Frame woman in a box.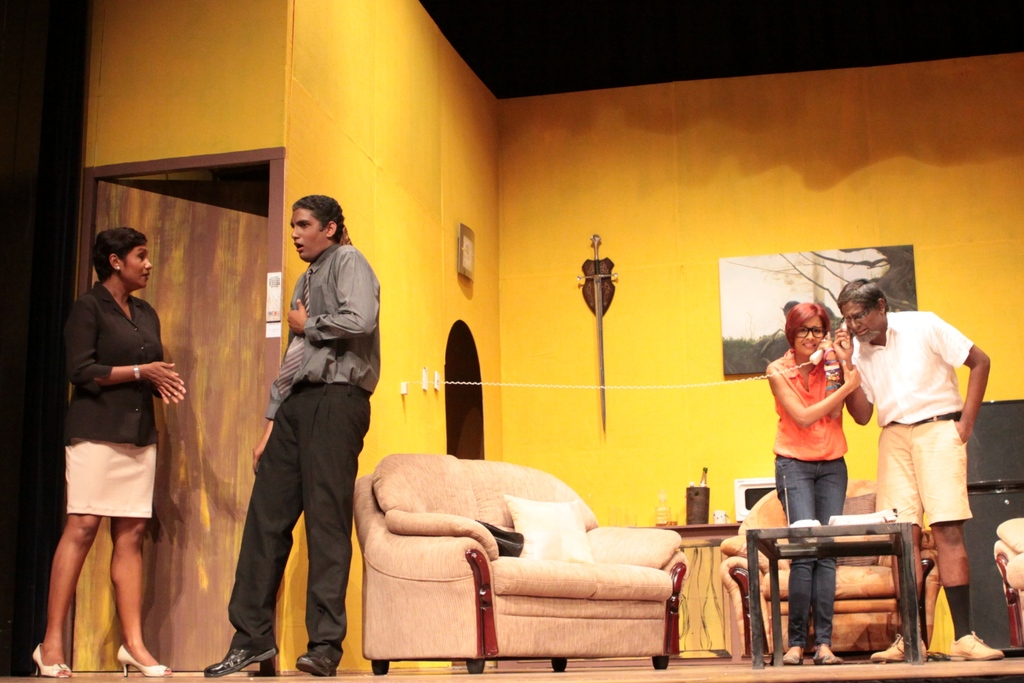
Rect(769, 300, 866, 662).
